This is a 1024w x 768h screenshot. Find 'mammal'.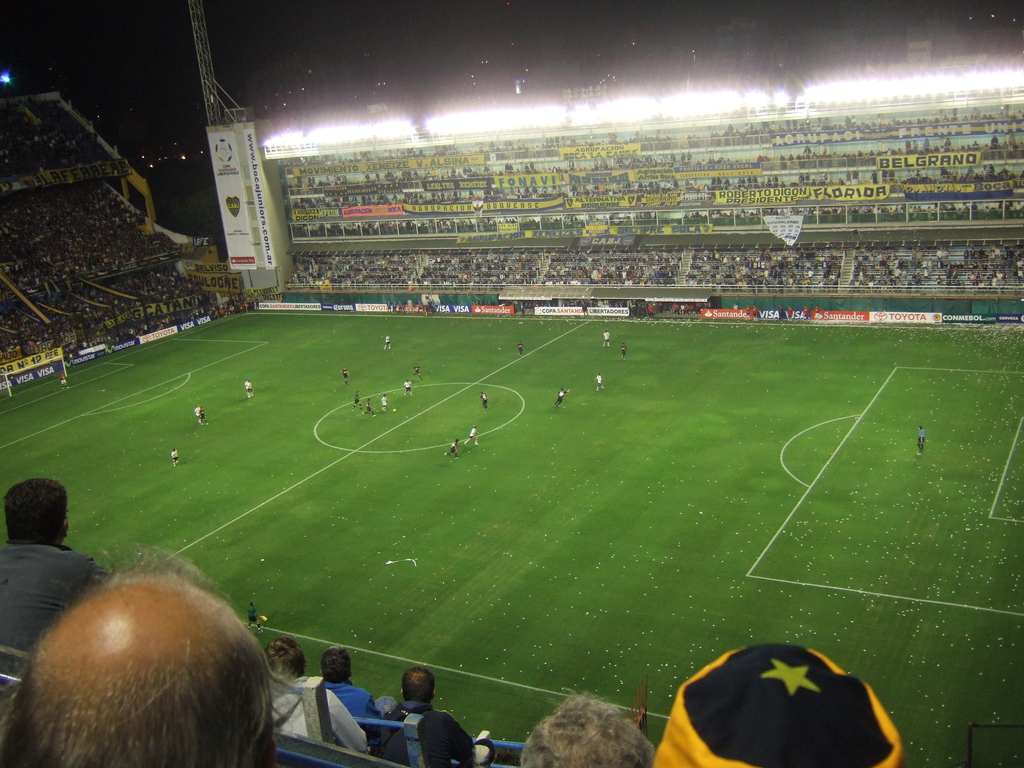
Bounding box: (left=813, top=305, right=819, bottom=320).
